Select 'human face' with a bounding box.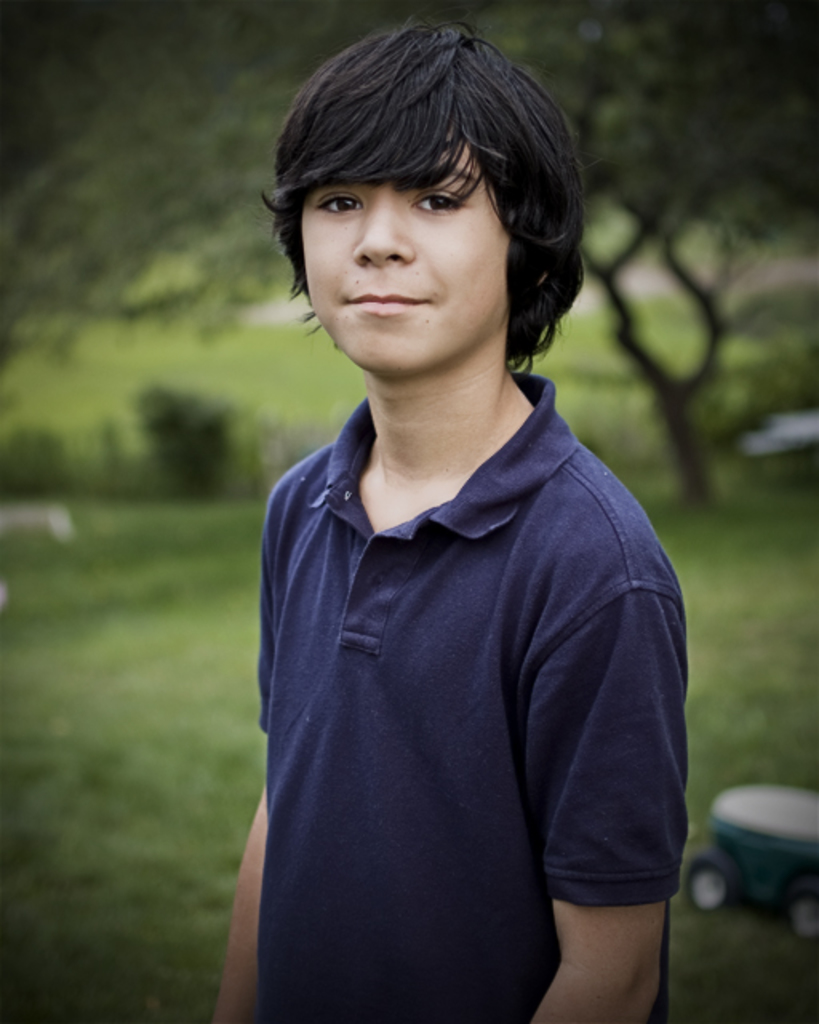
(left=299, top=117, right=515, bottom=376).
